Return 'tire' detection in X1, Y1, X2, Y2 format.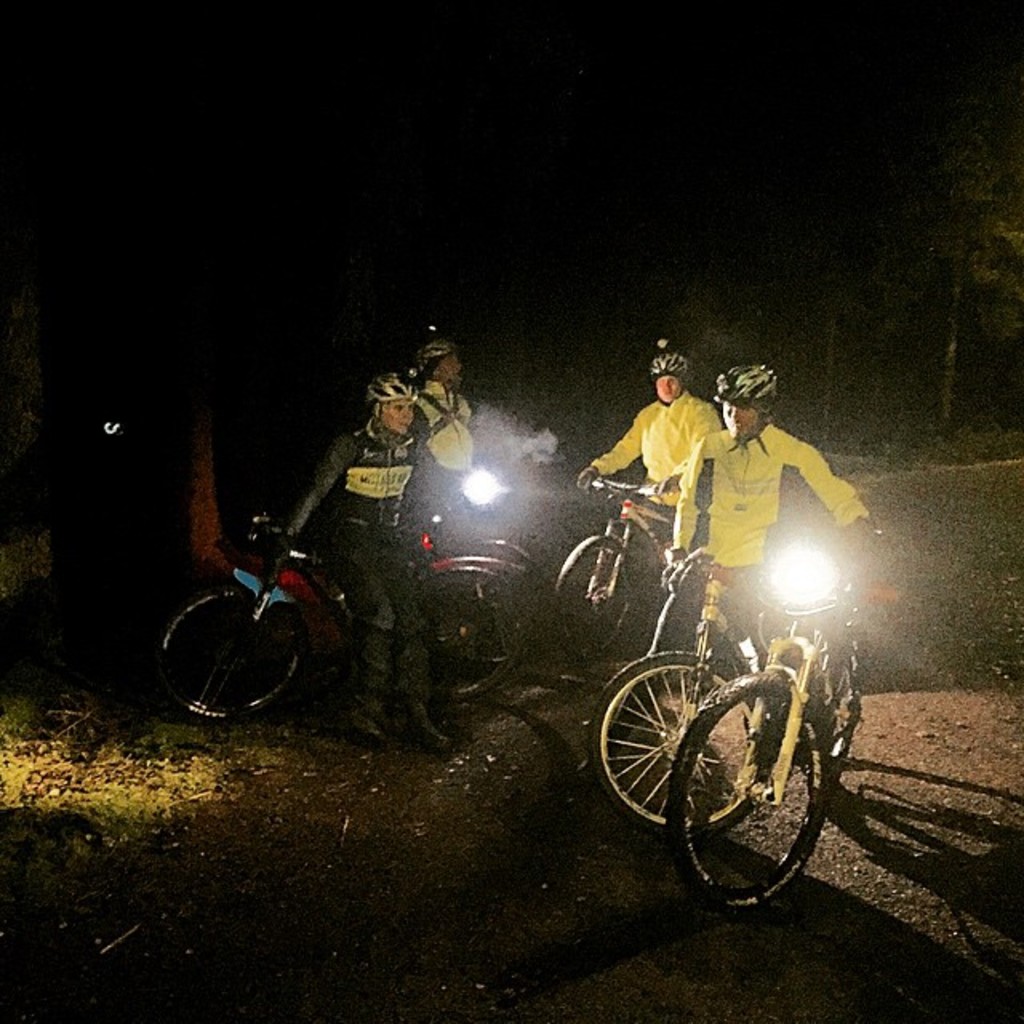
450, 541, 547, 678.
